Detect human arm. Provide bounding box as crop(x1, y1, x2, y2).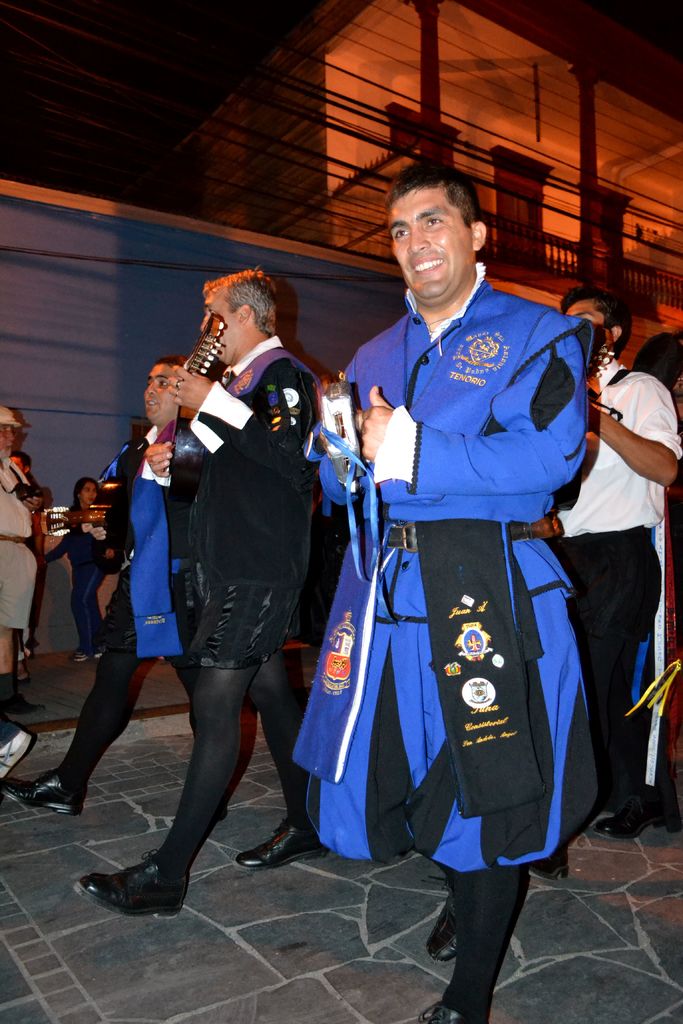
crop(315, 410, 370, 504).
